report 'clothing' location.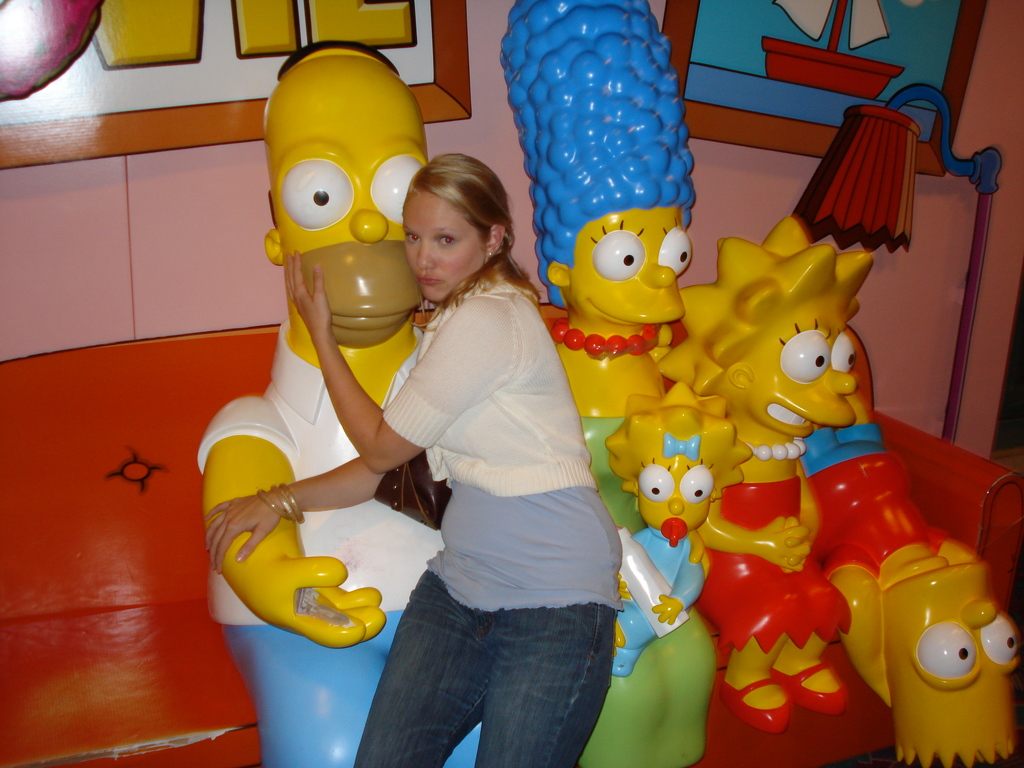
Report: pyautogui.locateOnScreen(698, 476, 850, 666).
